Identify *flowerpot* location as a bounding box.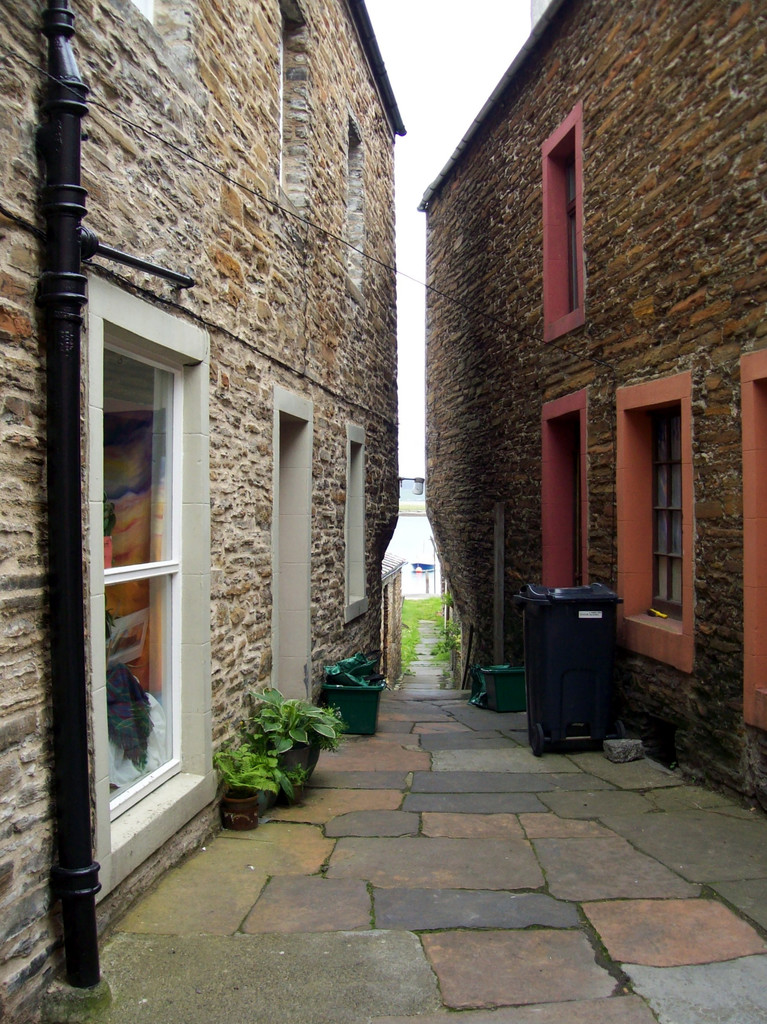
locate(339, 684, 391, 736).
